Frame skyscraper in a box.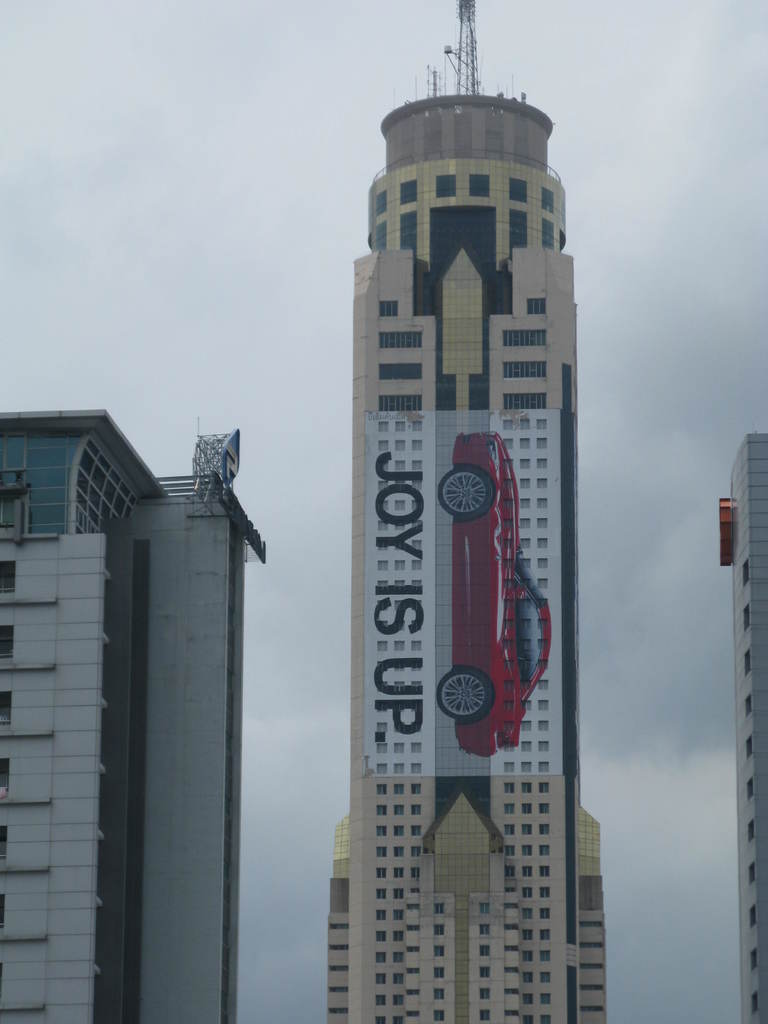
BBox(707, 423, 767, 1023).
